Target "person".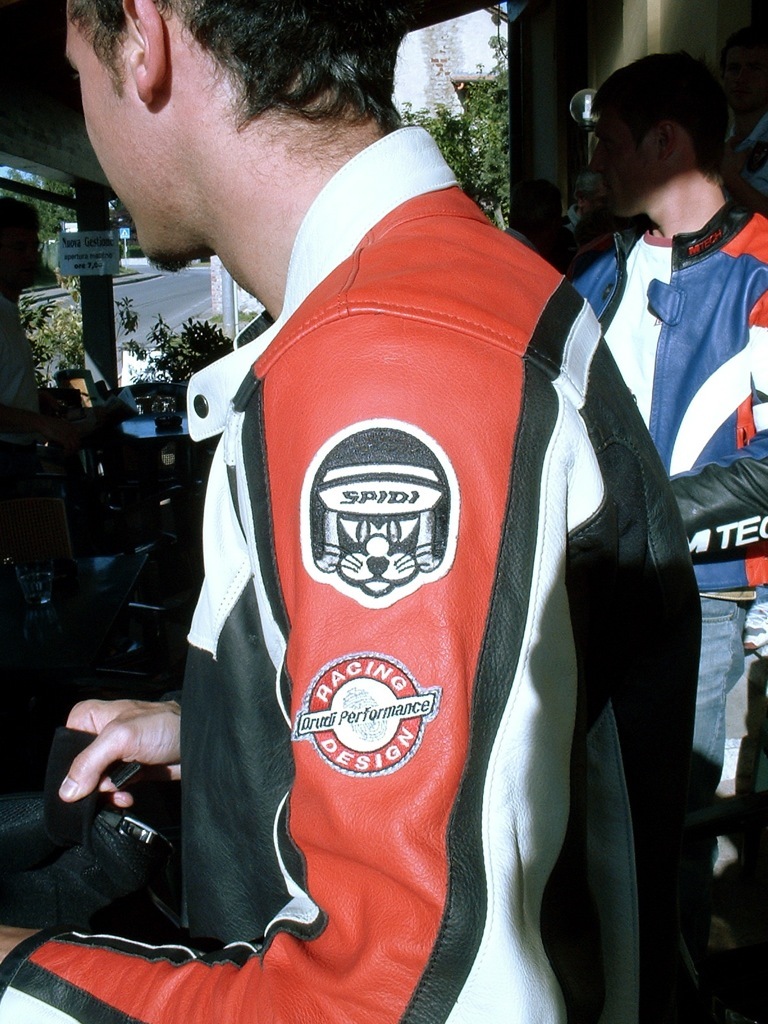
Target region: 0 0 712 1023.
